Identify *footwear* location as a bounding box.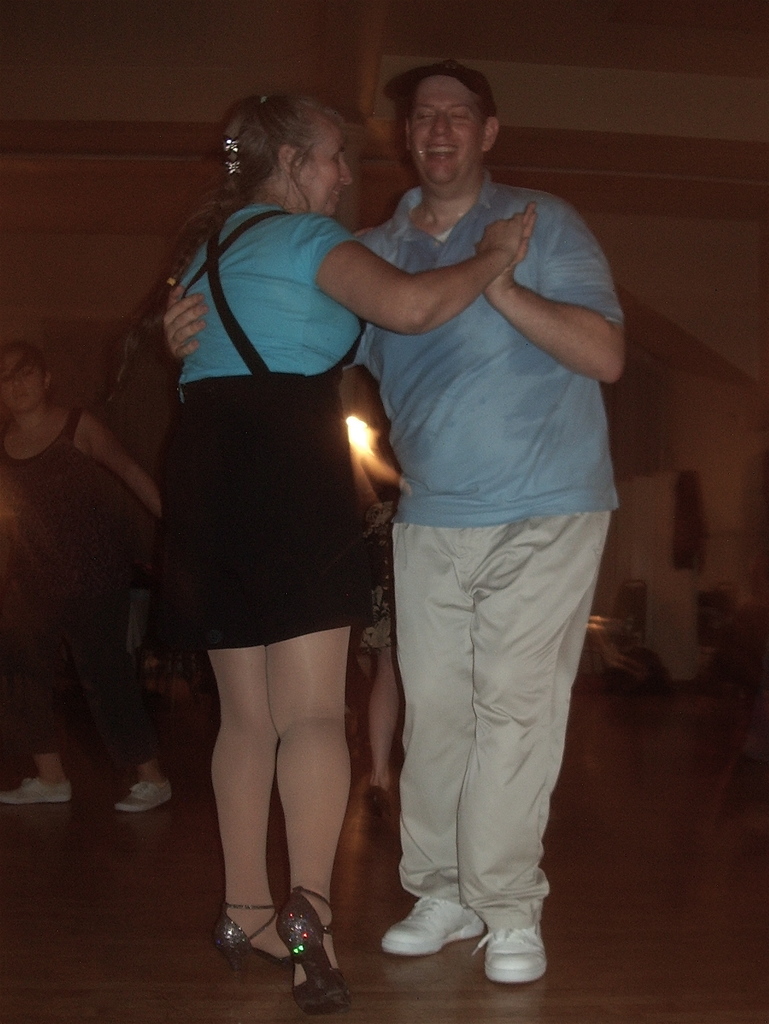
(left=0, top=776, right=79, bottom=803).
